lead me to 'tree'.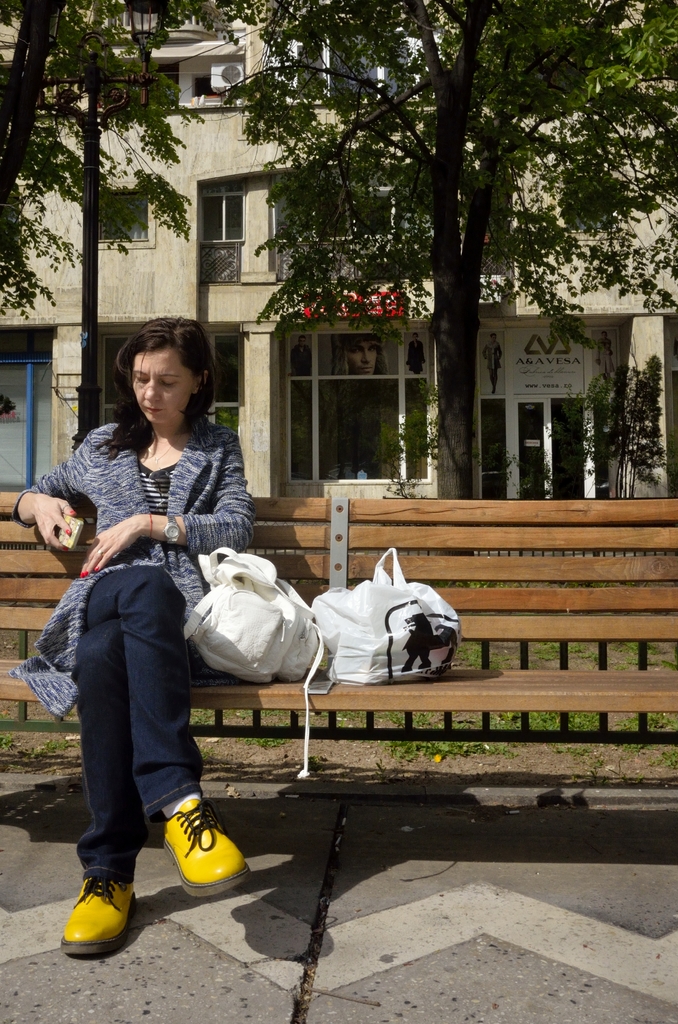
Lead to 0/0/255/328.
